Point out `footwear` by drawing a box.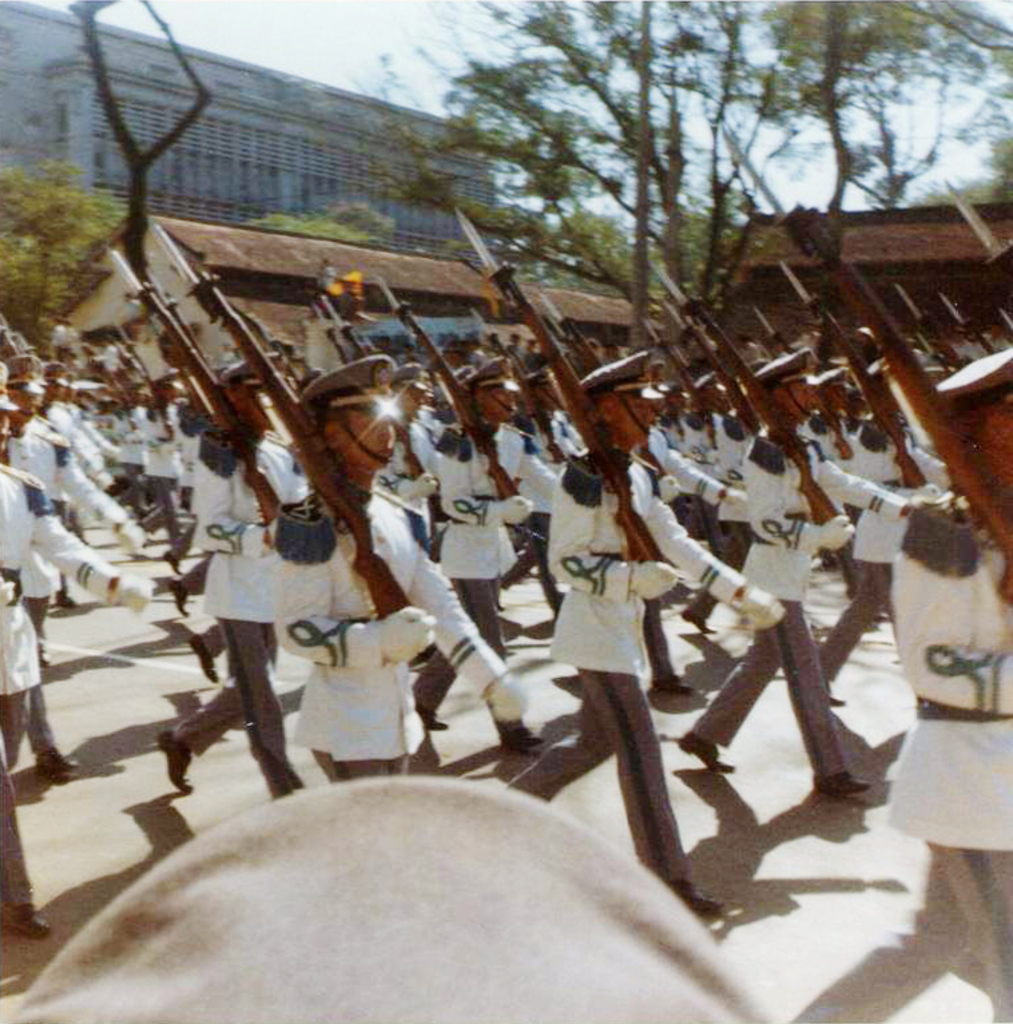
box(679, 607, 719, 636).
